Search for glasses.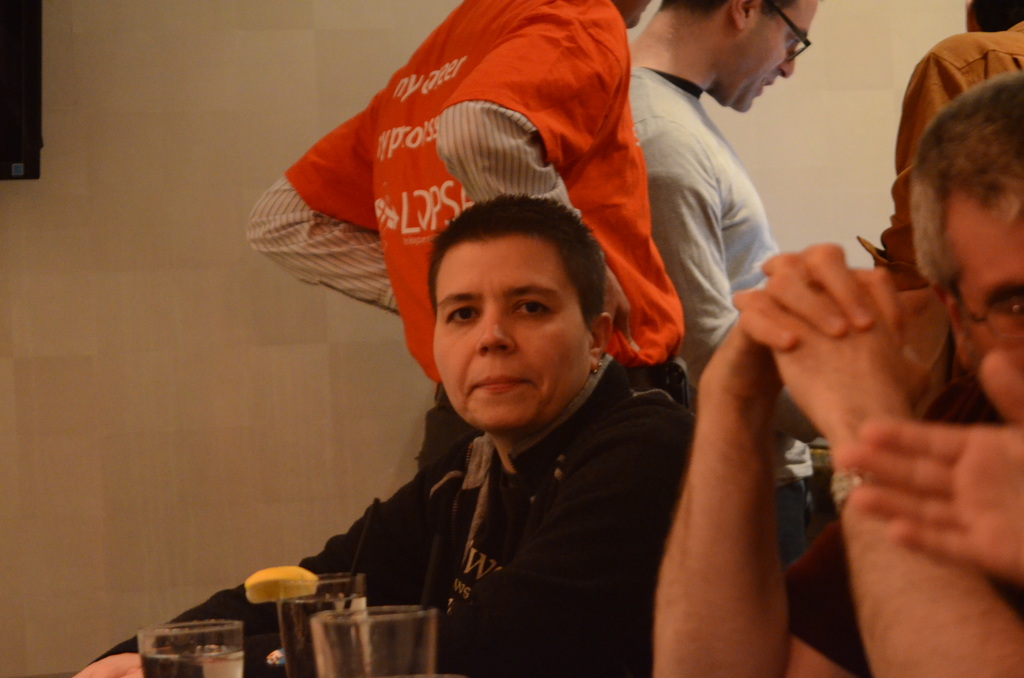
Found at <bbox>761, 0, 812, 65</bbox>.
